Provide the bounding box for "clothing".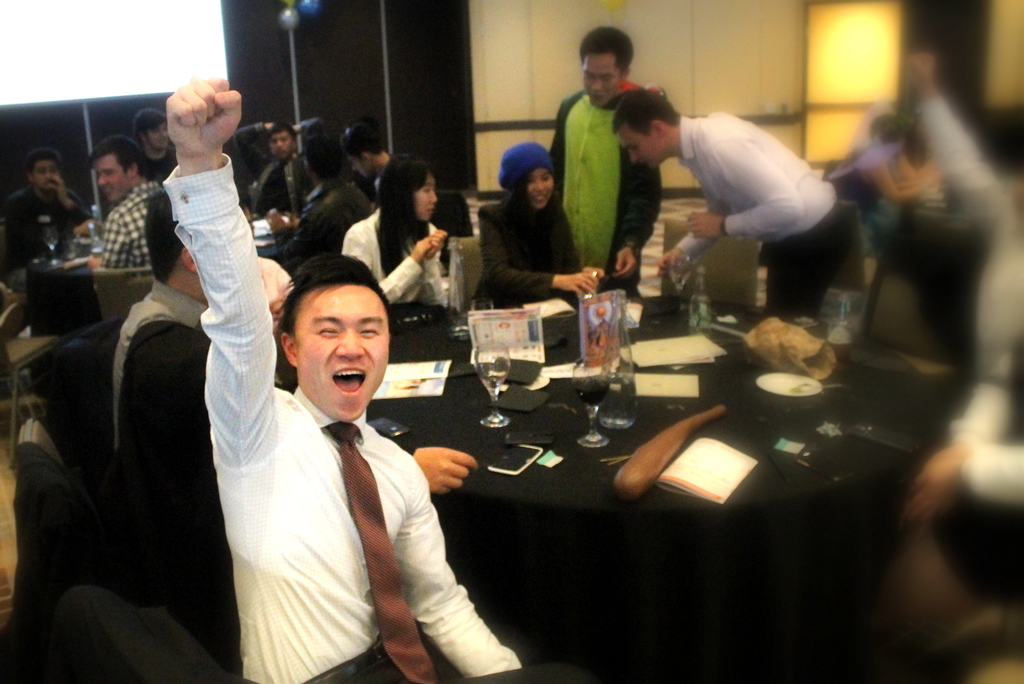
select_region(673, 113, 854, 307).
